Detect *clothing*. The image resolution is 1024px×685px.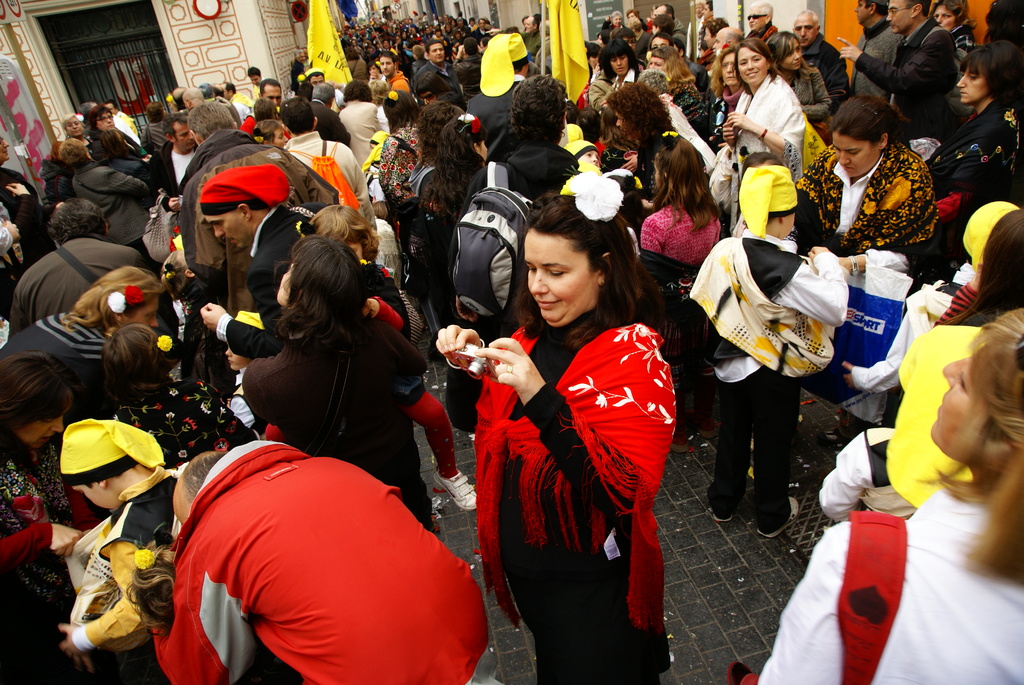
(x1=214, y1=197, x2=317, y2=365).
